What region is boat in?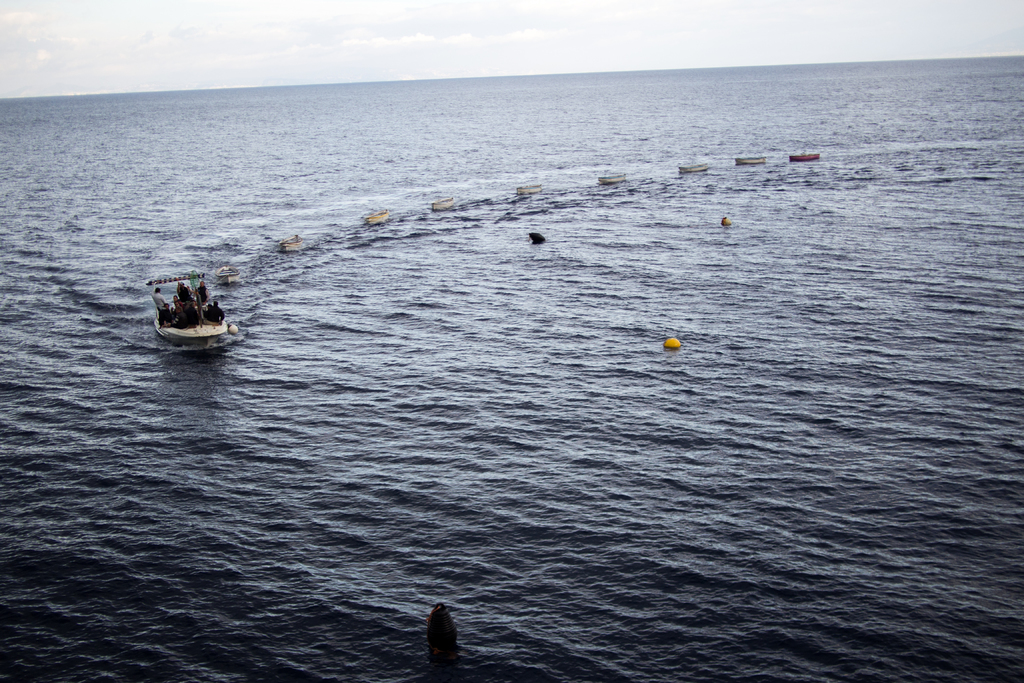
rect(738, 151, 768, 169).
